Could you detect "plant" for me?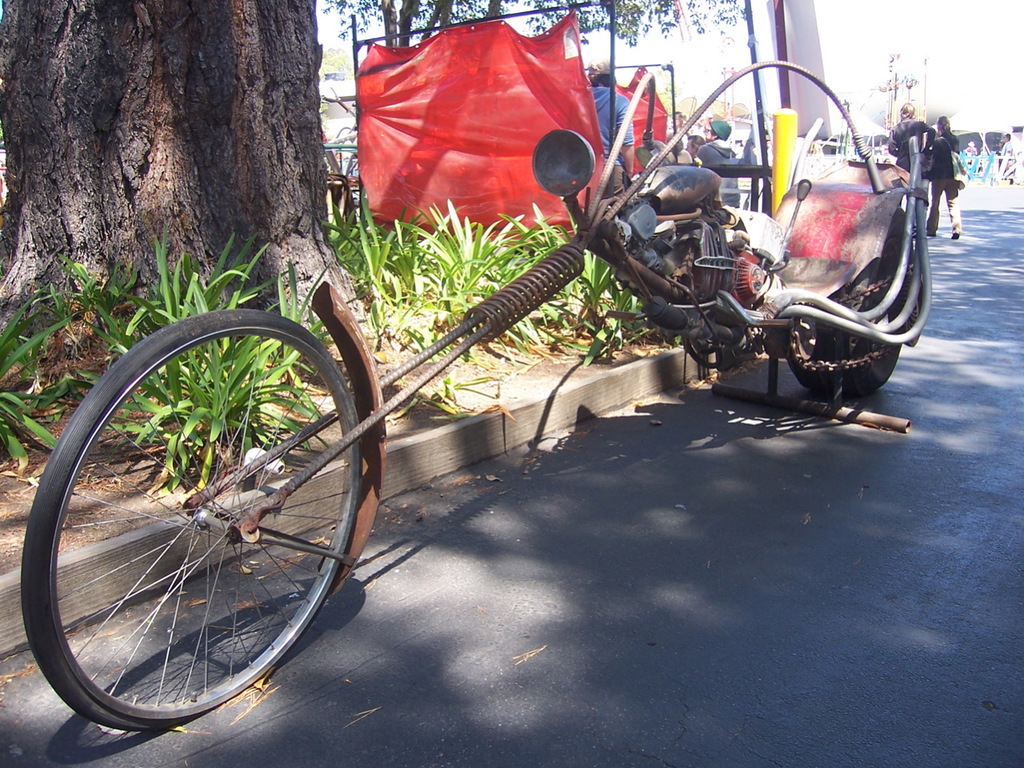
Detection result: <bbox>0, 277, 87, 482</bbox>.
